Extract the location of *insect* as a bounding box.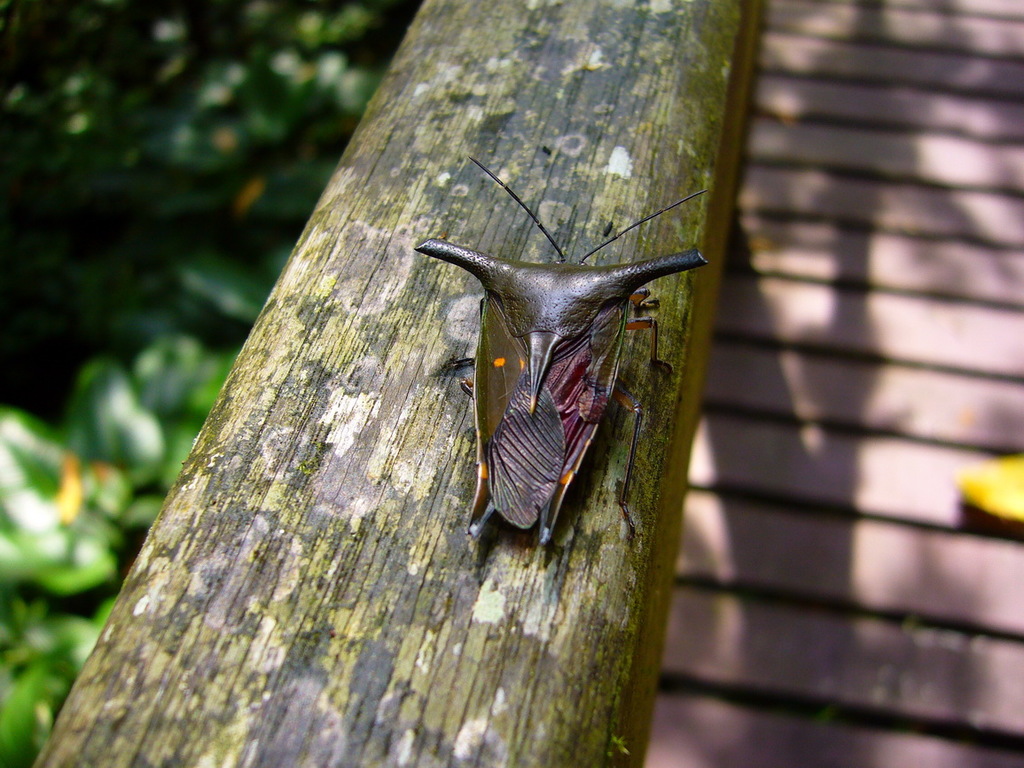
{"left": 403, "top": 156, "right": 716, "bottom": 604}.
